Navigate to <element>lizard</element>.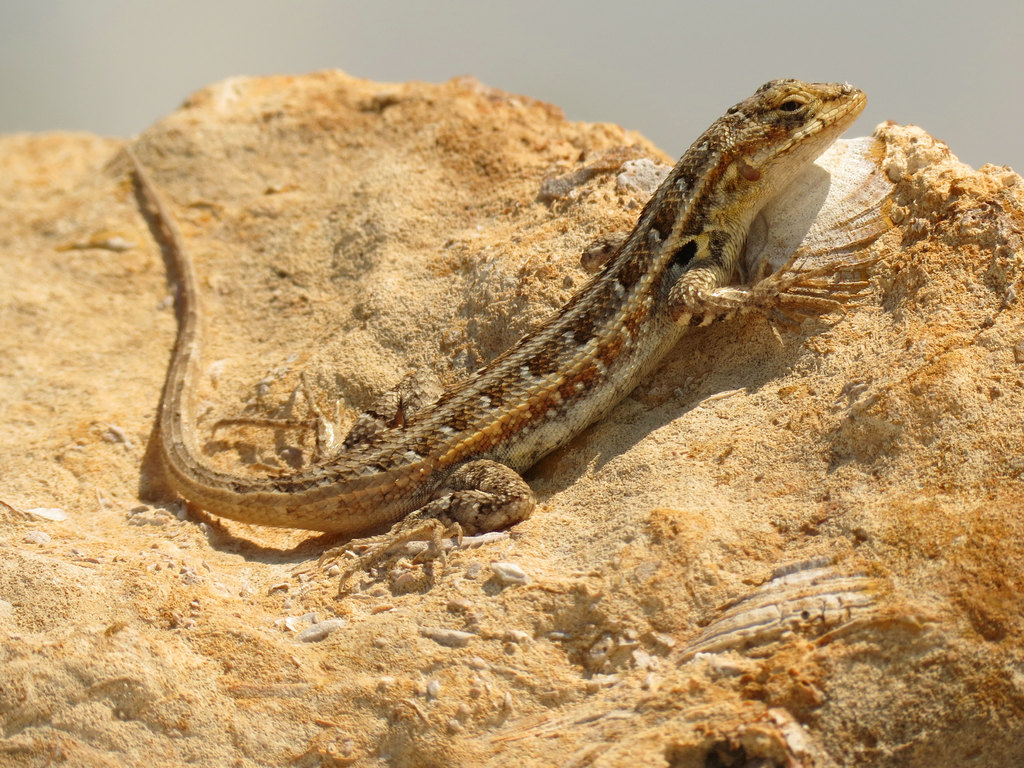
Navigation target: region(102, 47, 885, 602).
